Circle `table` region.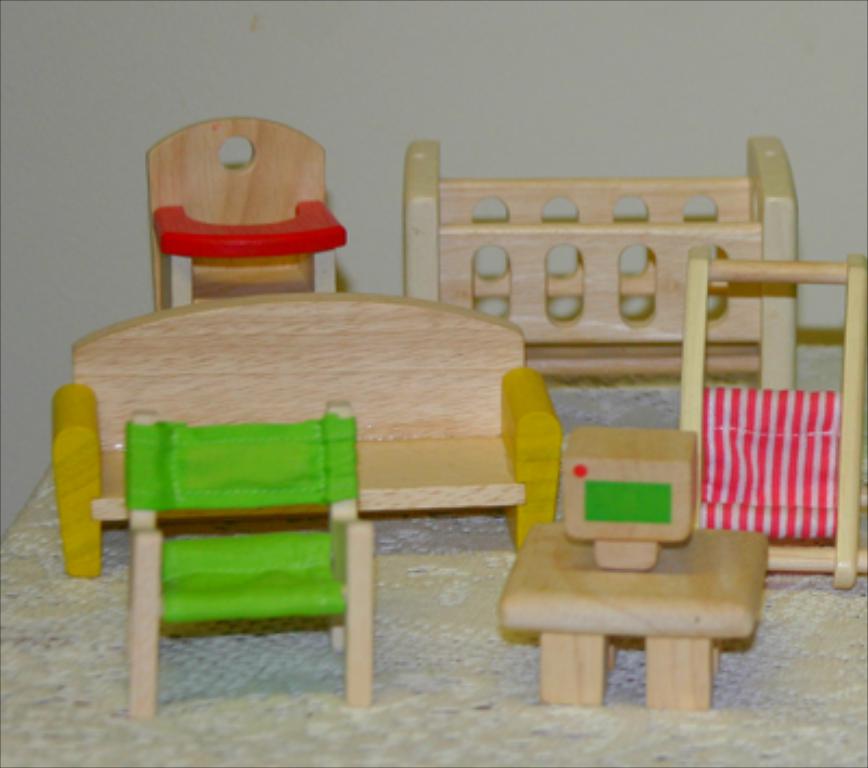
Region: Rect(484, 388, 820, 722).
